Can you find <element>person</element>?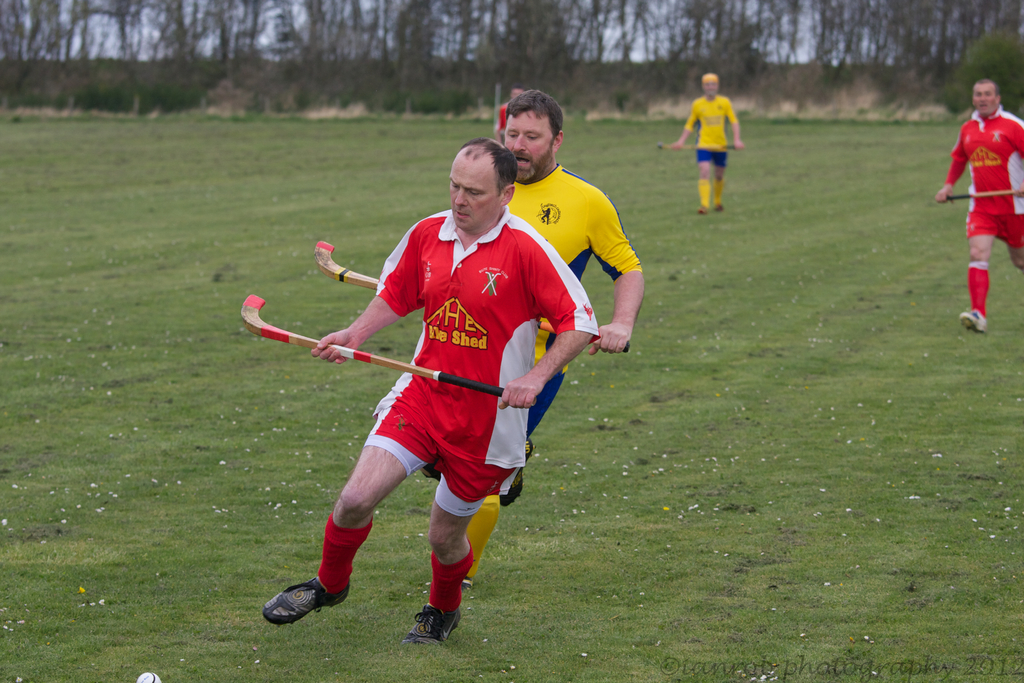
Yes, bounding box: (x1=270, y1=146, x2=590, y2=657).
